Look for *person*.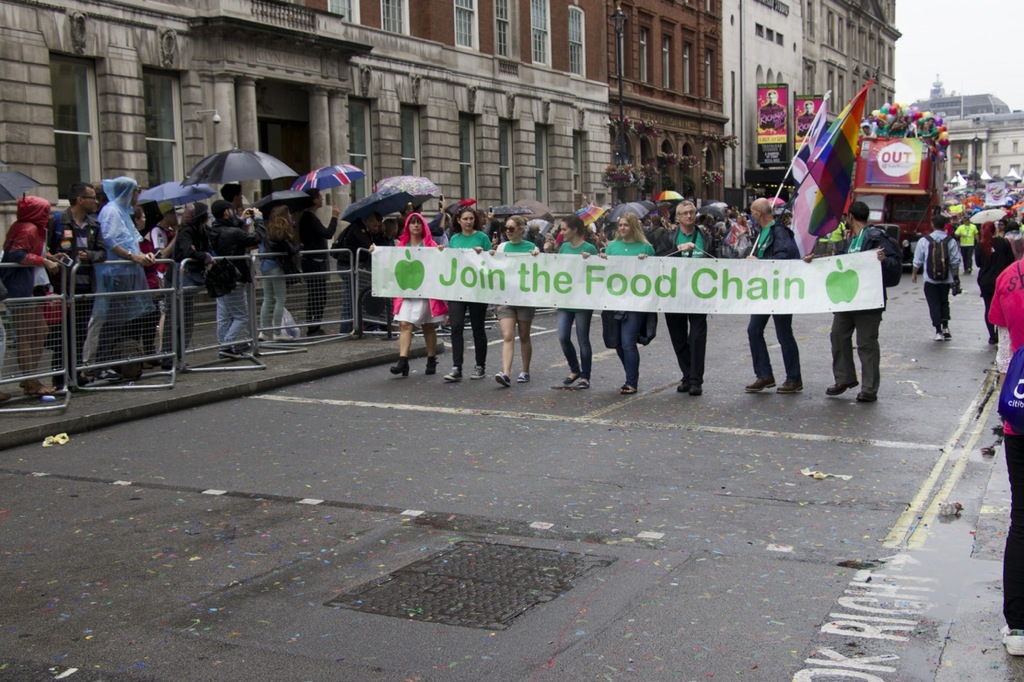
Found: bbox(316, 213, 370, 344).
